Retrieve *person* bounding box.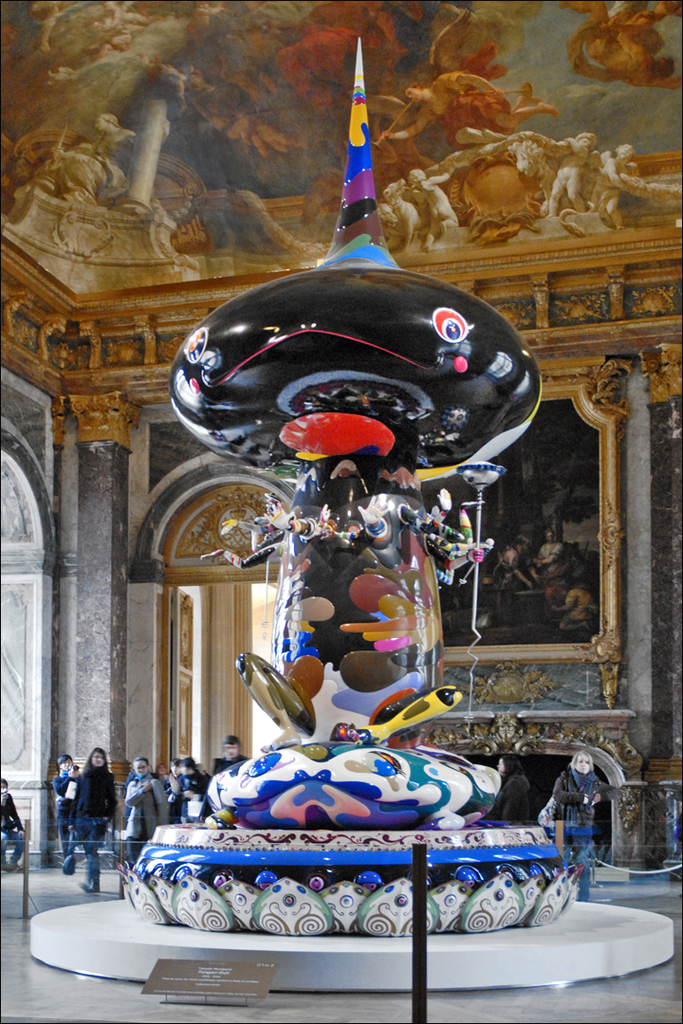
Bounding box: BBox(206, 733, 249, 774).
